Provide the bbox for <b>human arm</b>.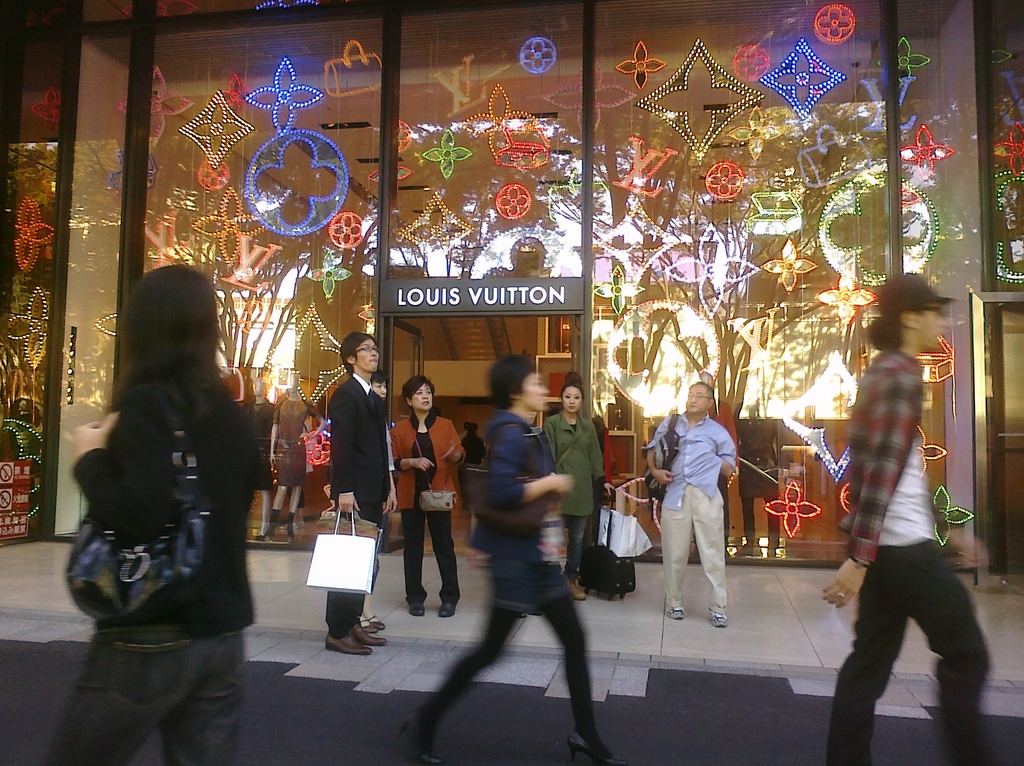
(x1=372, y1=404, x2=404, y2=520).
